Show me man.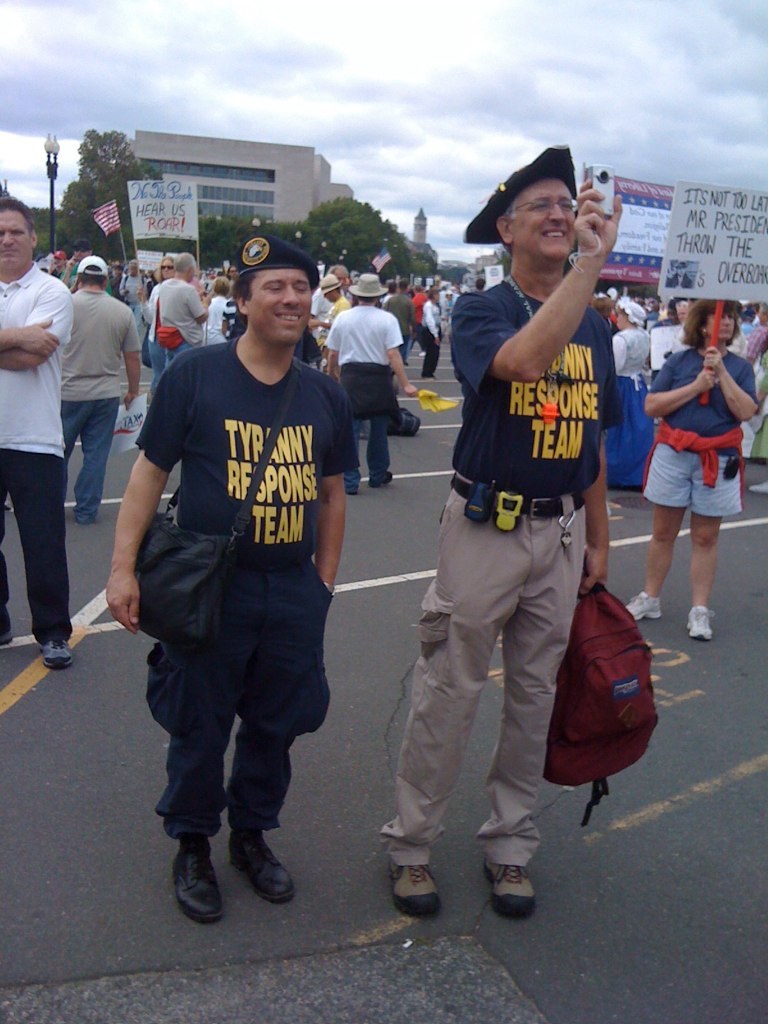
man is here: [325, 268, 419, 494].
